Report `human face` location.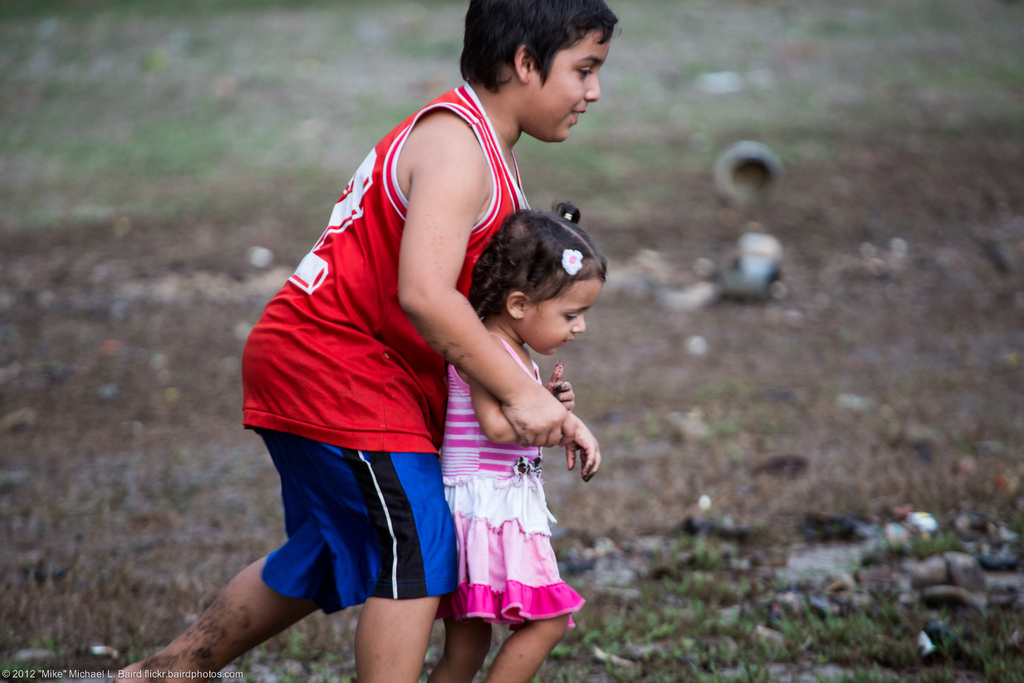
Report: locate(518, 29, 609, 142).
